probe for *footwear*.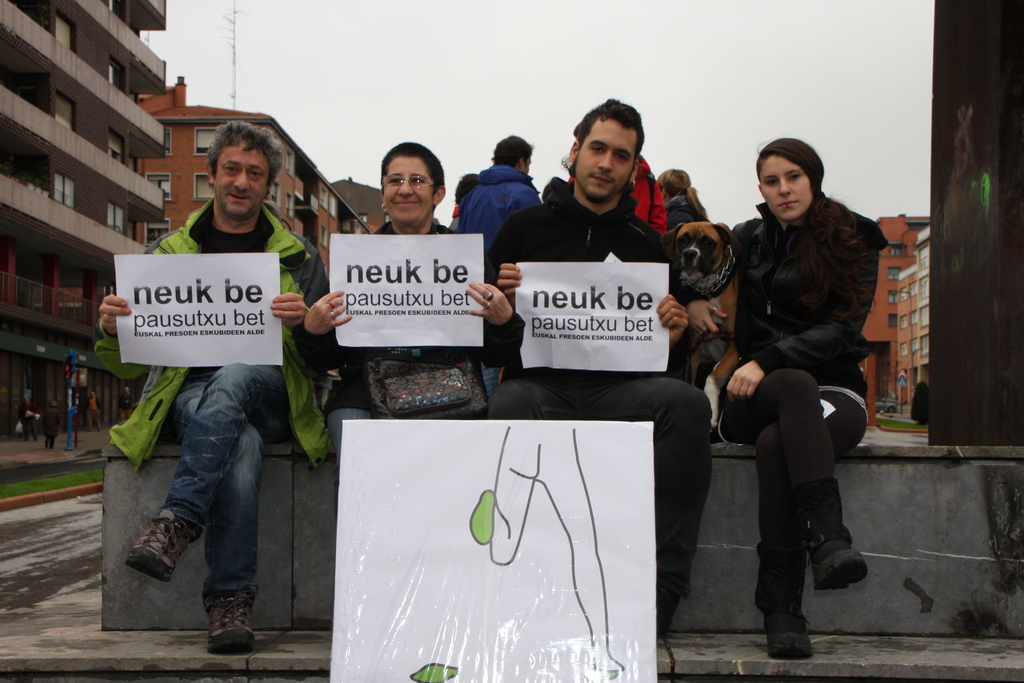
Probe result: 212/579/257/656.
